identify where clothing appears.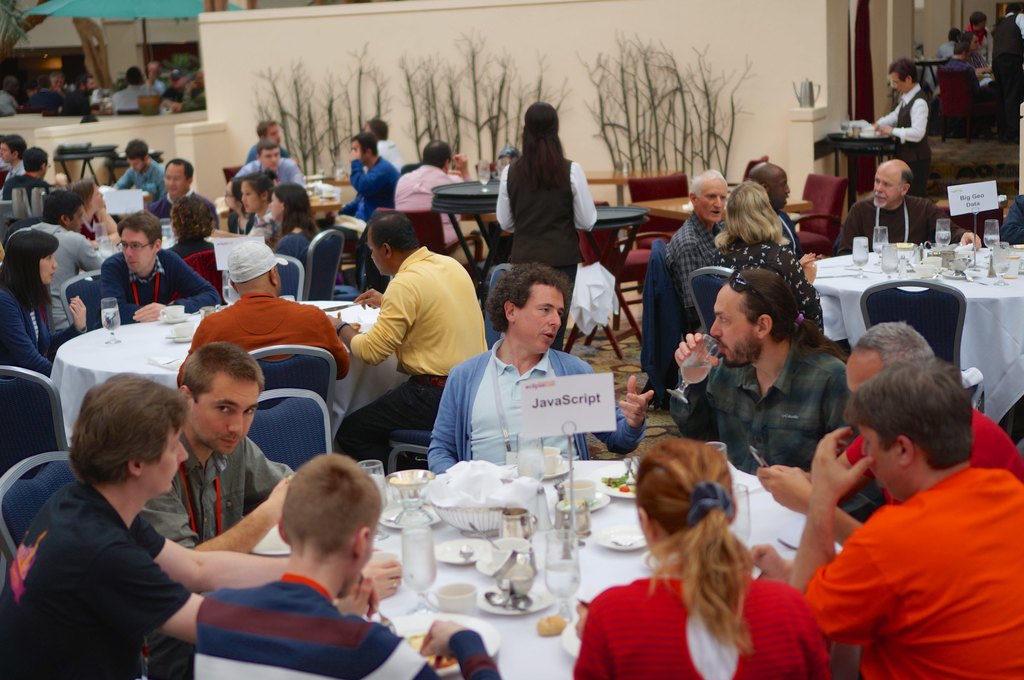
Appears at l=115, t=156, r=168, b=203.
